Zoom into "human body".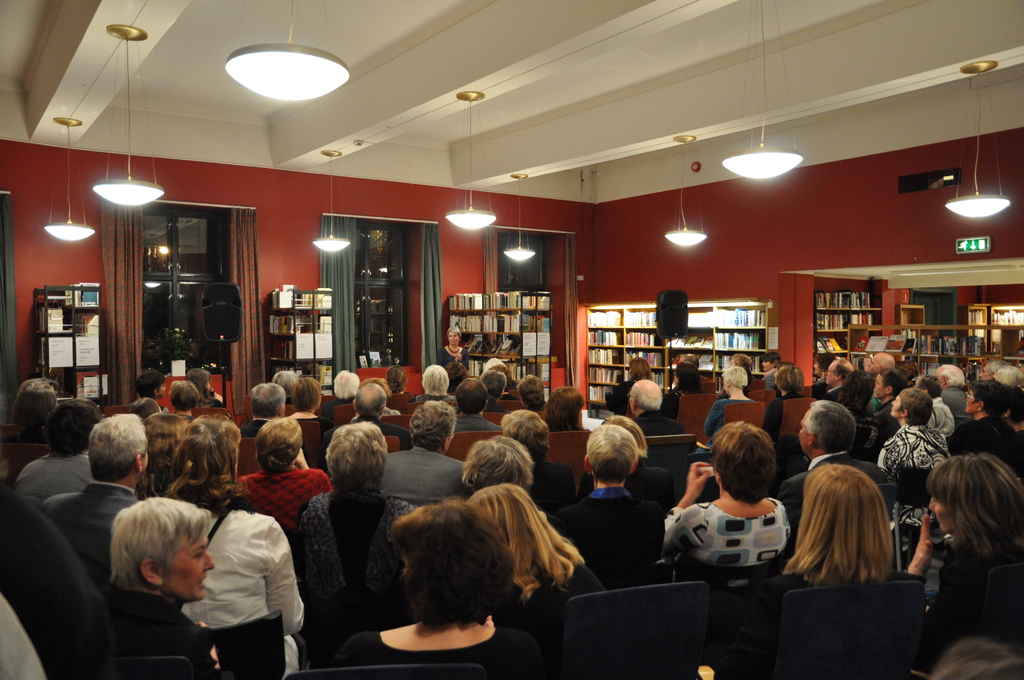
Zoom target: box(819, 386, 838, 400).
